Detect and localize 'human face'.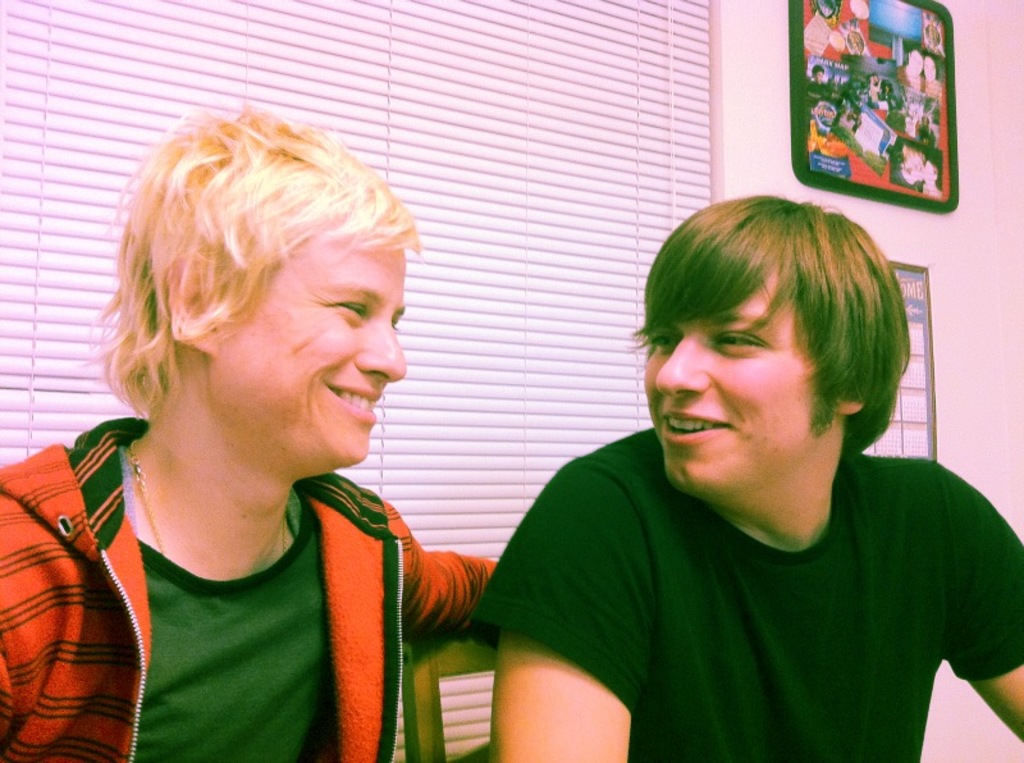
Localized at [x1=644, y1=292, x2=832, y2=493].
